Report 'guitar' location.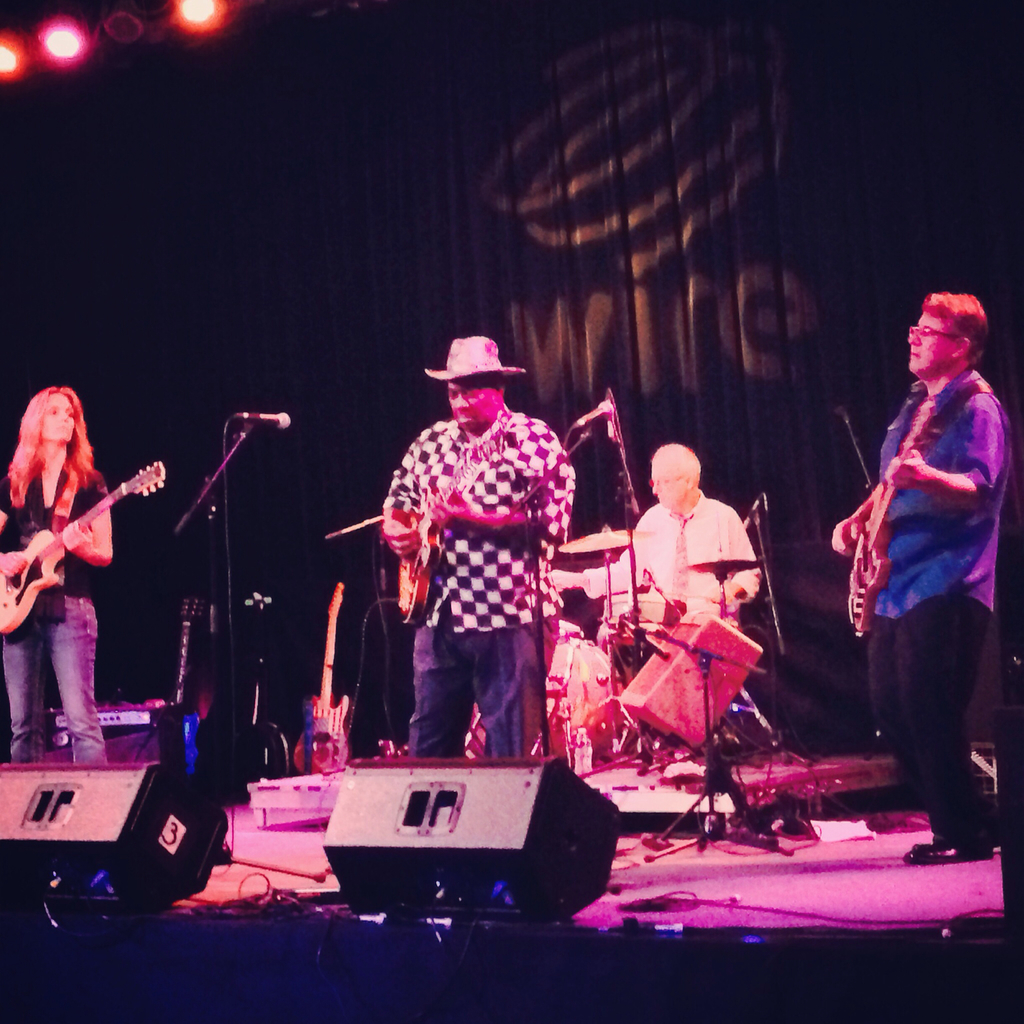
Report: pyautogui.locateOnScreen(395, 433, 515, 624).
